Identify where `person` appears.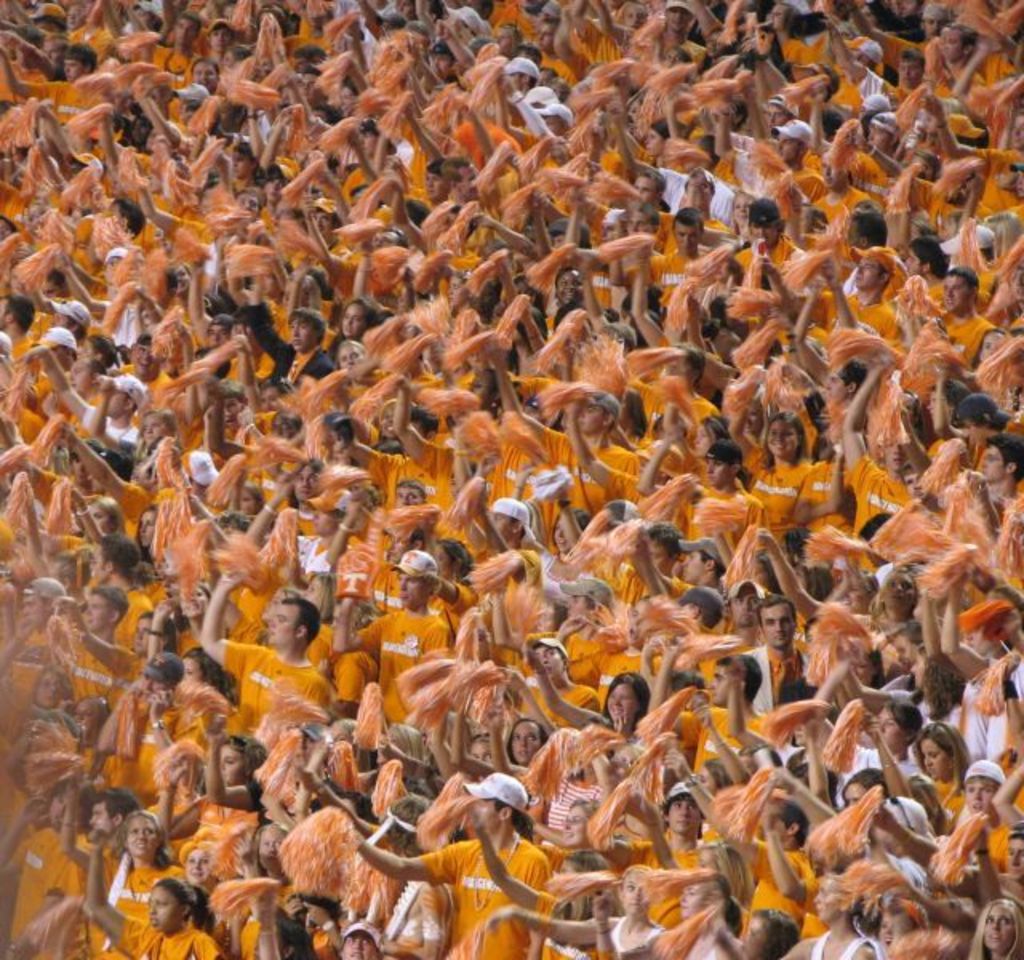
Appears at <bbox>830, 358, 922, 538</bbox>.
